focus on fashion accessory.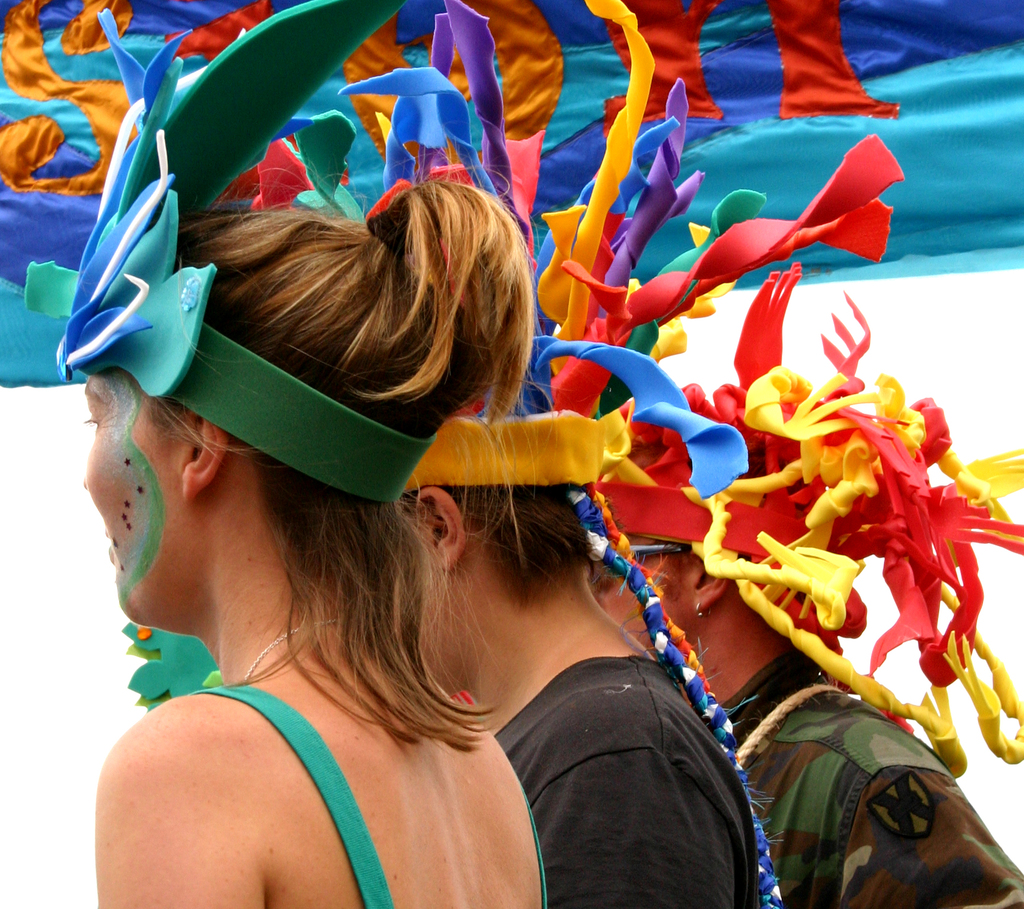
Focused at [left=691, top=600, right=708, bottom=616].
